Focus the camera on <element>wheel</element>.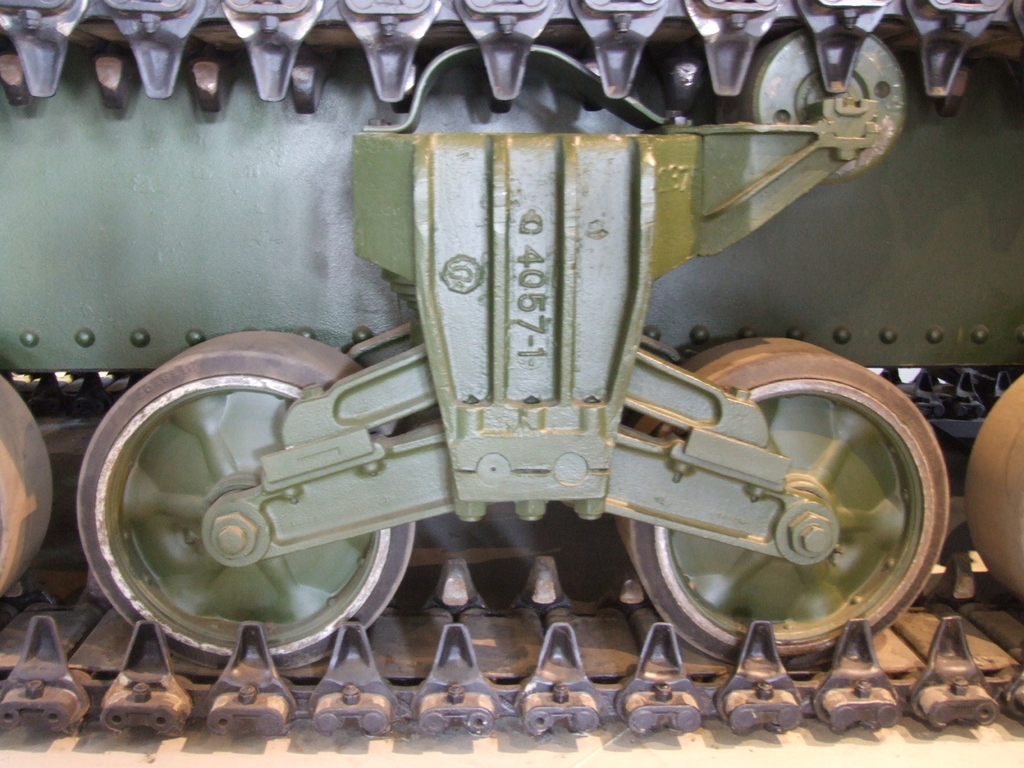
Focus region: (x1=620, y1=332, x2=945, y2=673).
